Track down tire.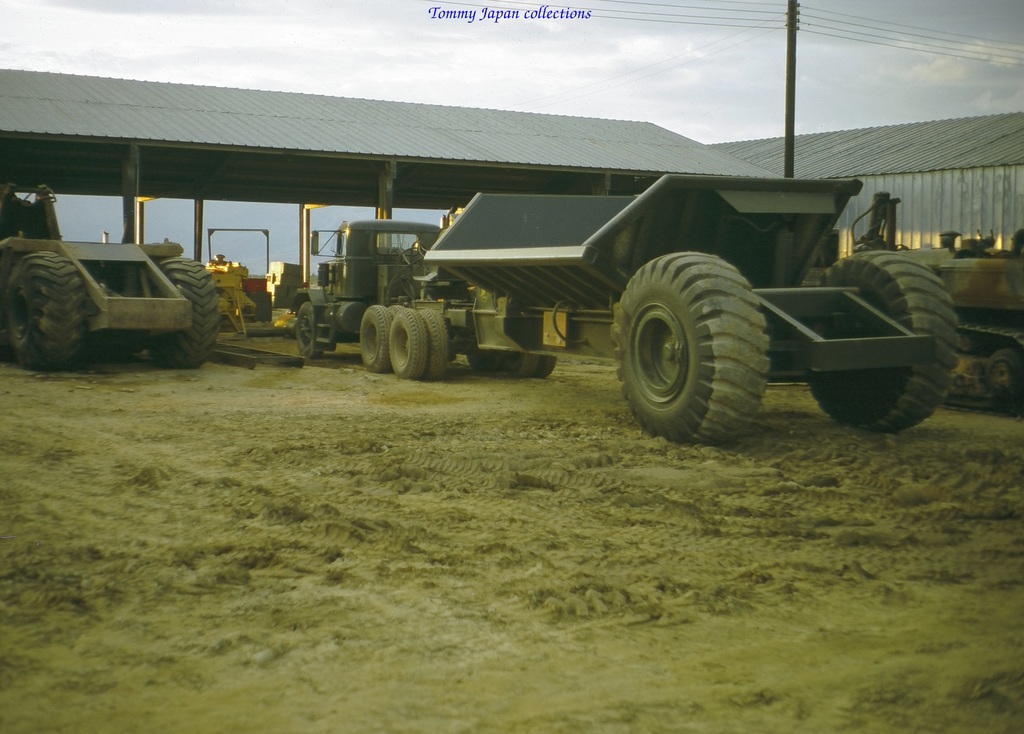
Tracked to region(386, 309, 428, 382).
